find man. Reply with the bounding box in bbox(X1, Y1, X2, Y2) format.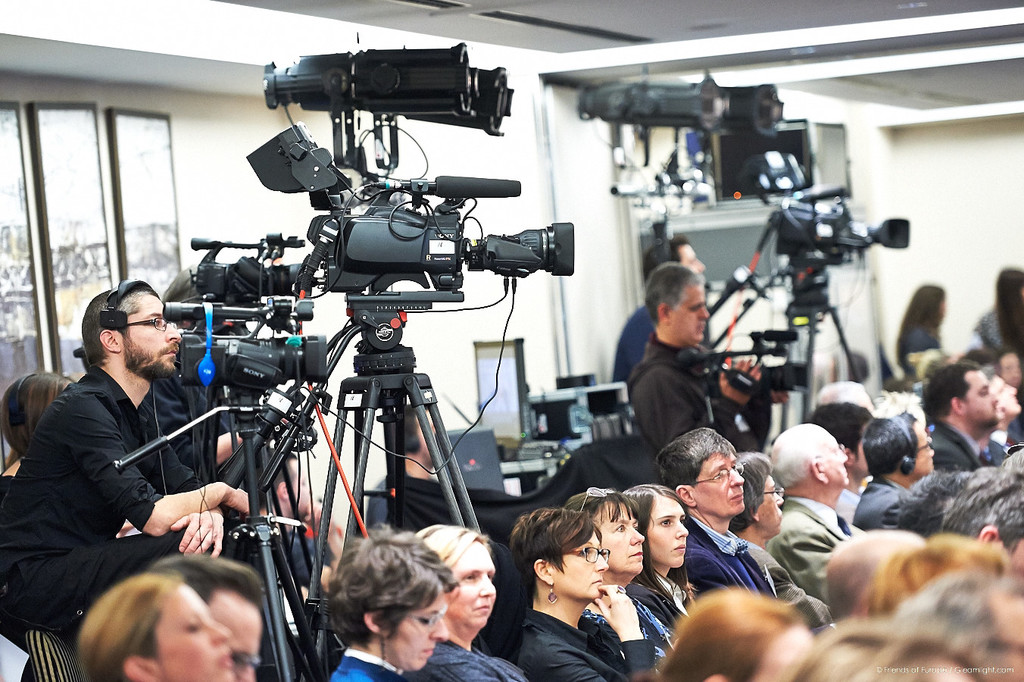
bbox(368, 405, 466, 528).
